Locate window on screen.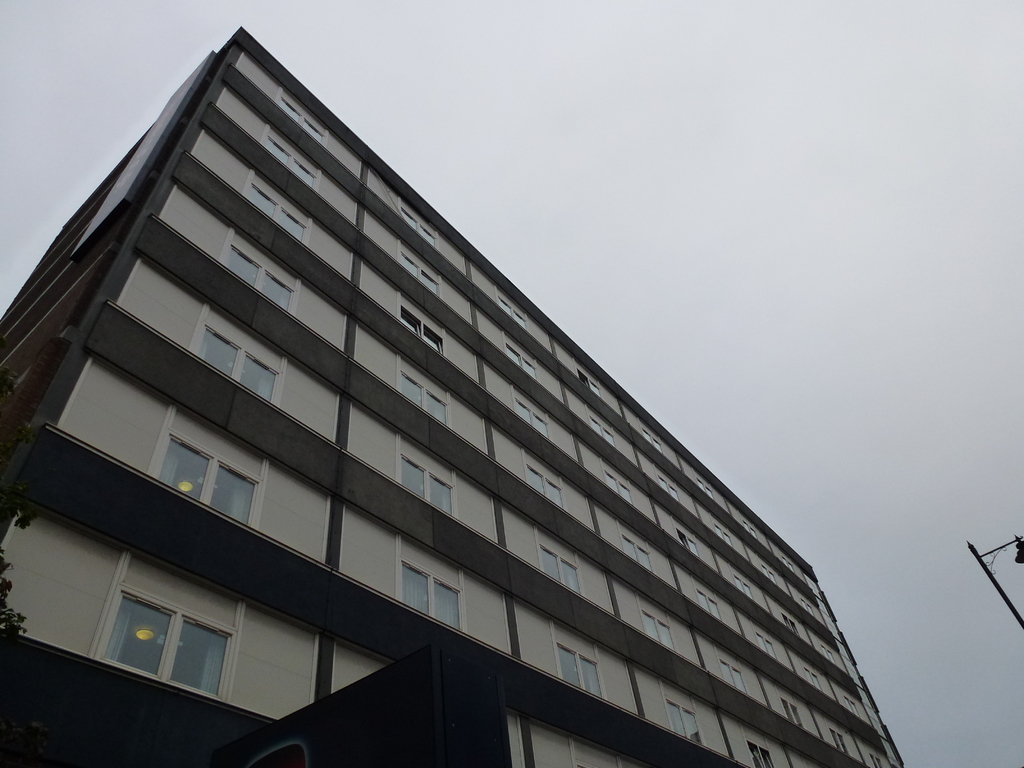
On screen at (598,457,636,509).
